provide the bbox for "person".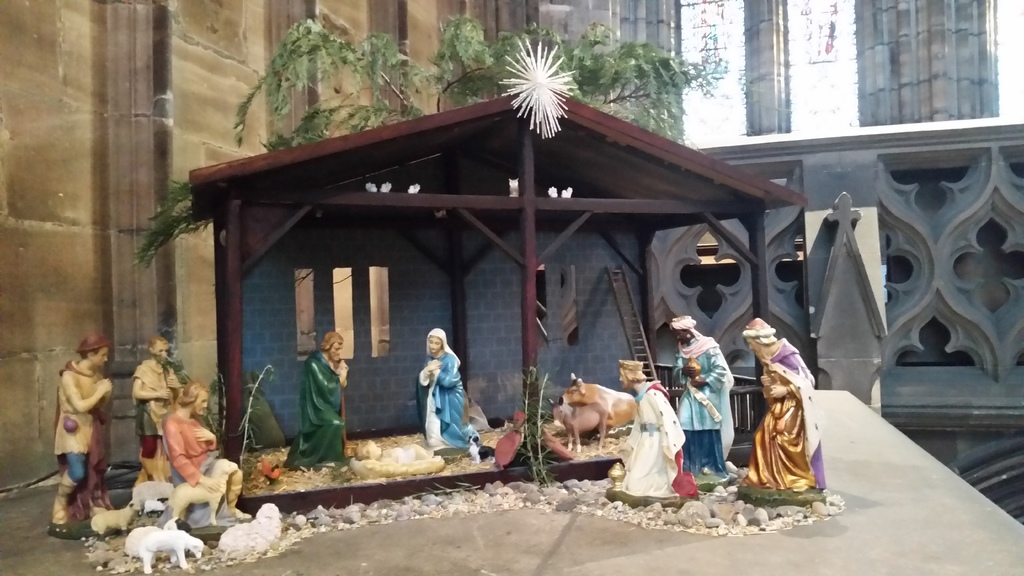
bbox=[46, 330, 132, 542].
